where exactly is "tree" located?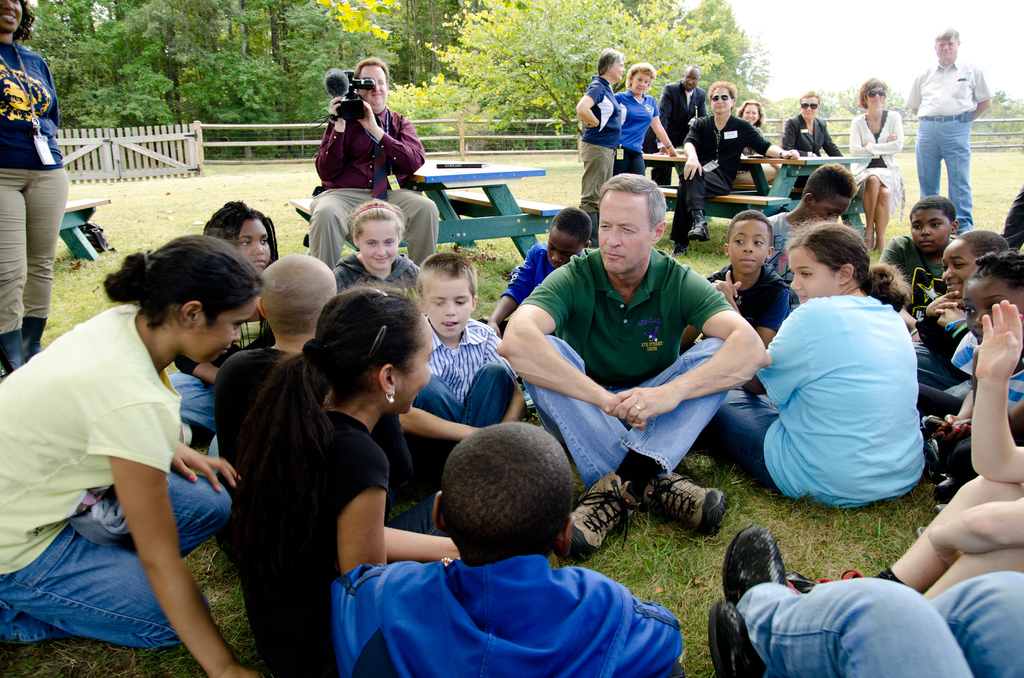
Its bounding box is {"left": 28, "top": 0, "right": 63, "bottom": 51}.
